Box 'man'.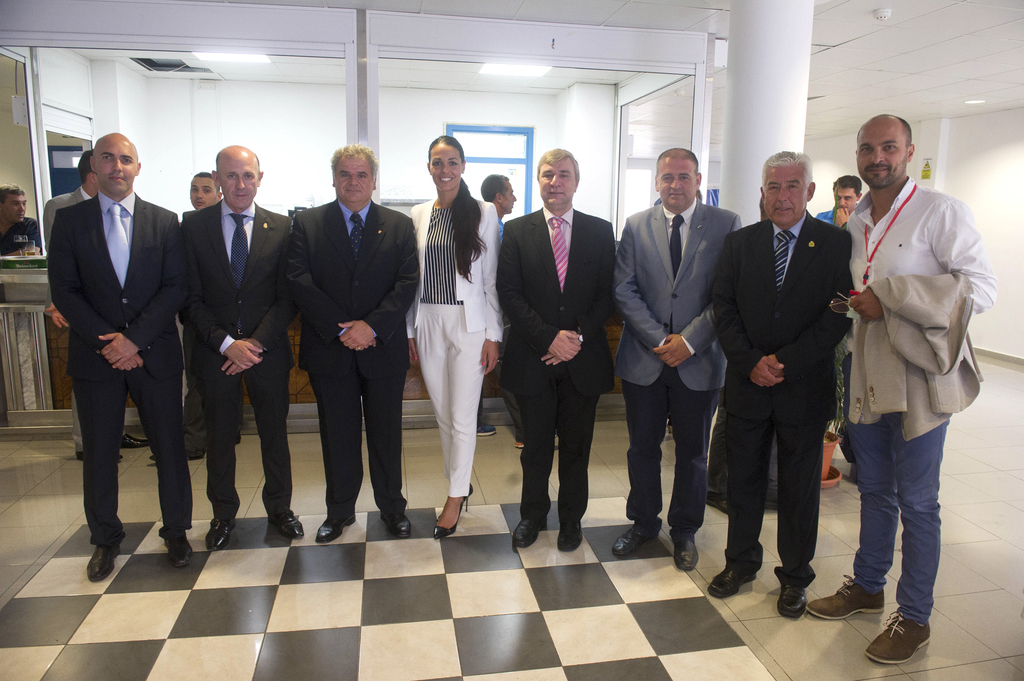
bbox=[0, 188, 47, 256].
